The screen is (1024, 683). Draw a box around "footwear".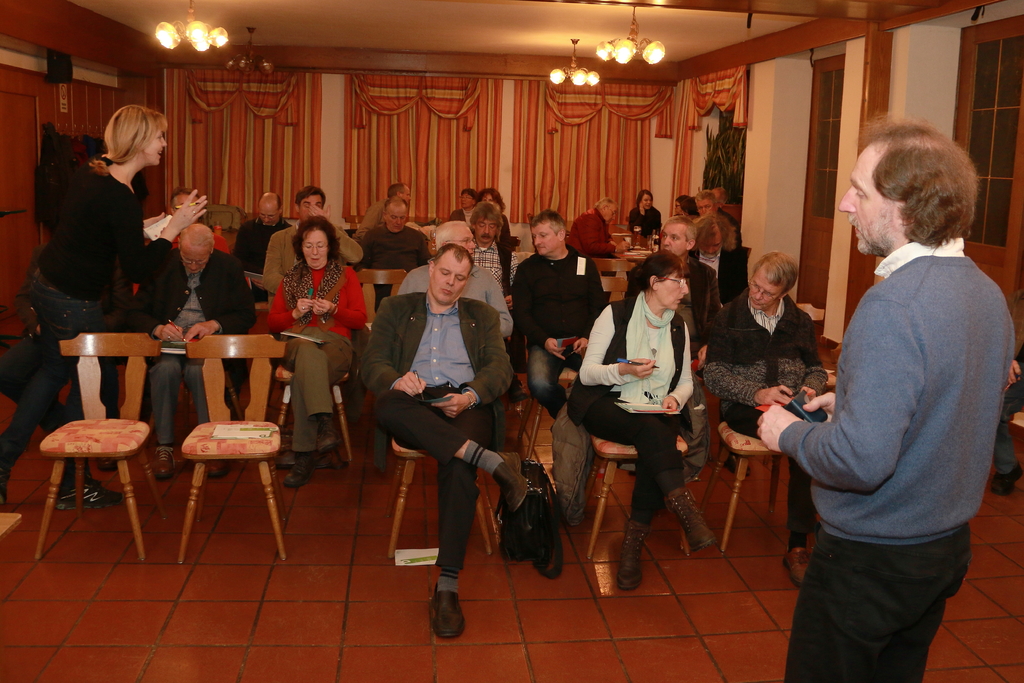
[left=314, top=418, right=341, bottom=452].
